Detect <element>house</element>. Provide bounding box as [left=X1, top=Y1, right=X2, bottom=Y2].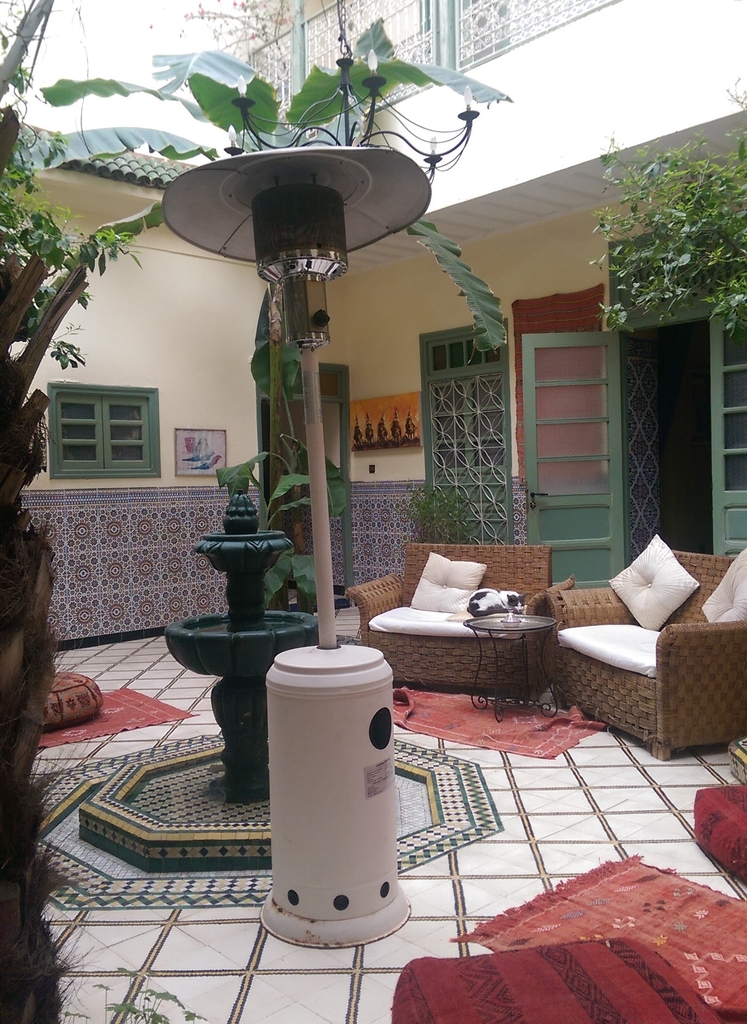
[left=31, top=18, right=746, bottom=918].
